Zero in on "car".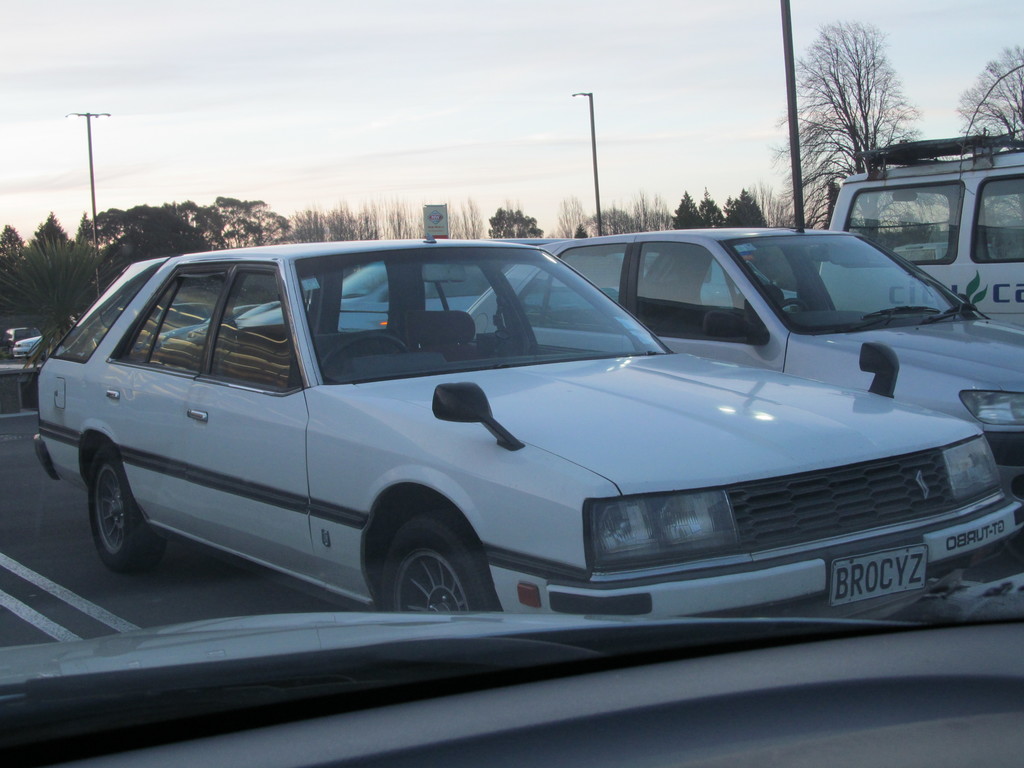
Zeroed in: 0 7 1023 767.
